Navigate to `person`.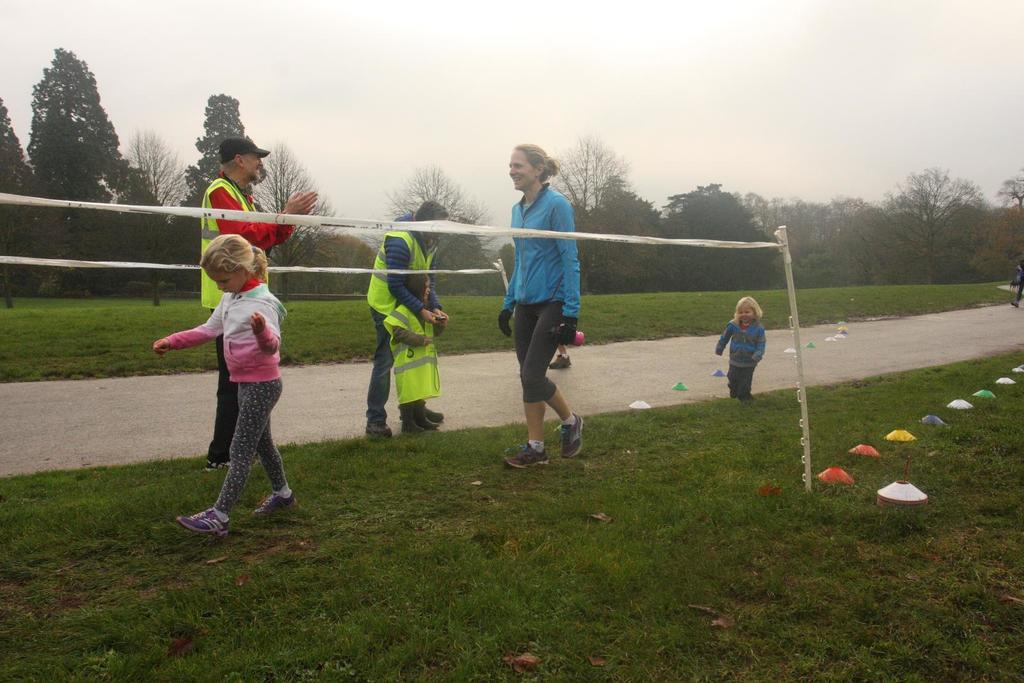
Navigation target: locate(198, 129, 319, 472).
